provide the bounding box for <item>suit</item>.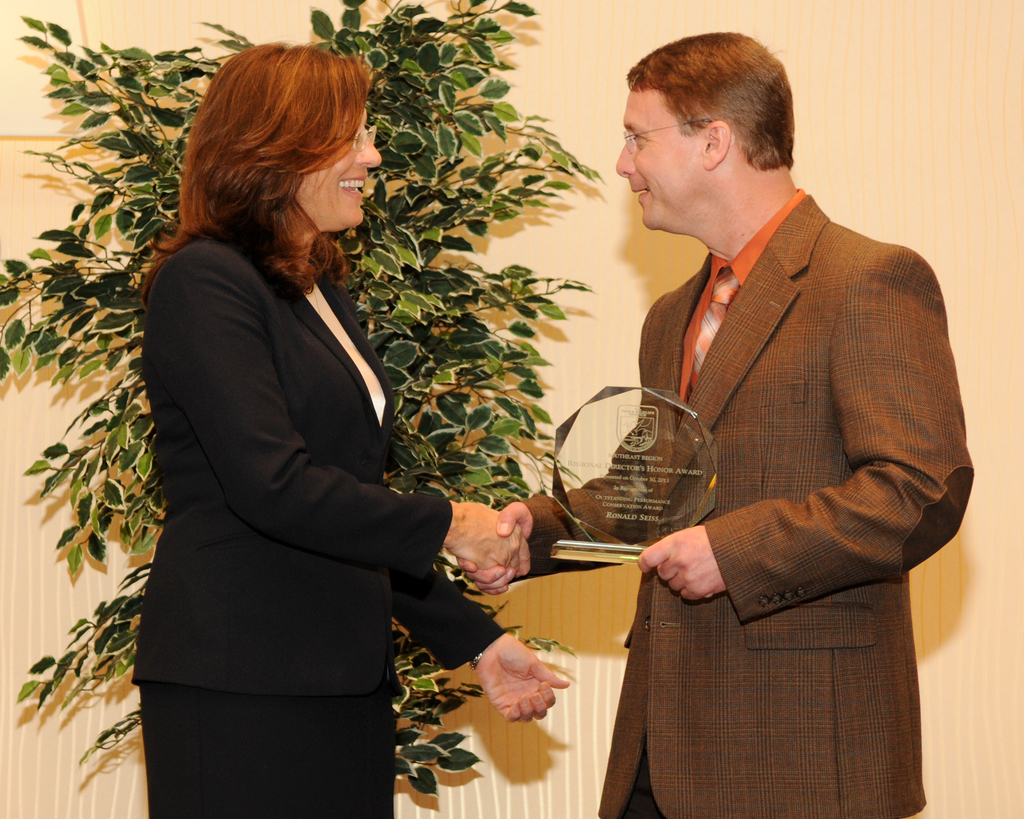
{"left": 522, "top": 187, "right": 975, "bottom": 818}.
